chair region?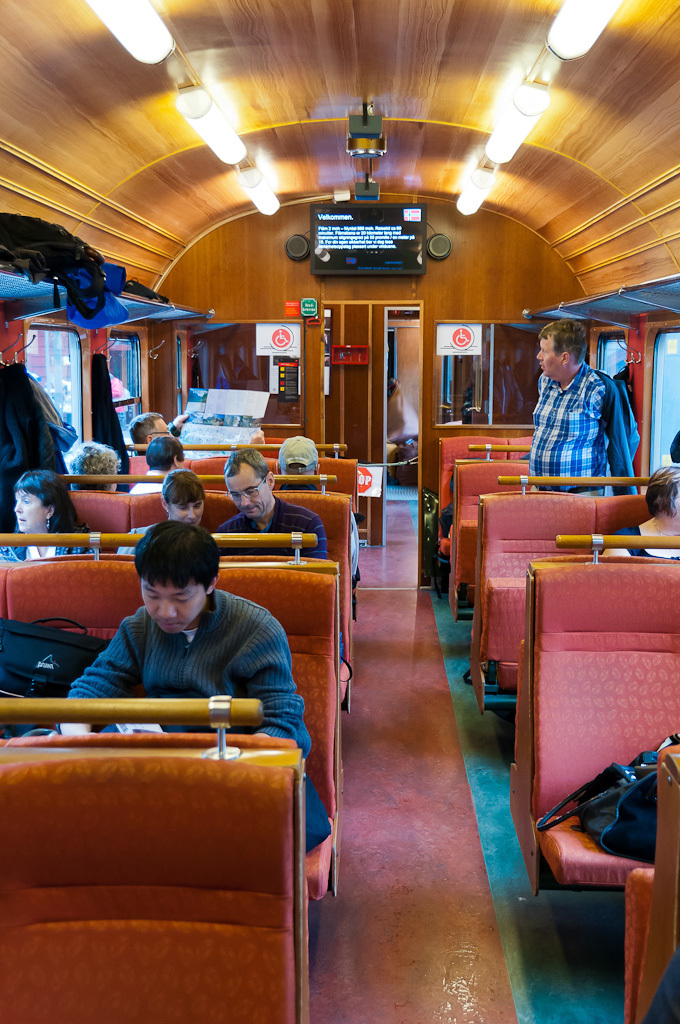
506 529 679 894
